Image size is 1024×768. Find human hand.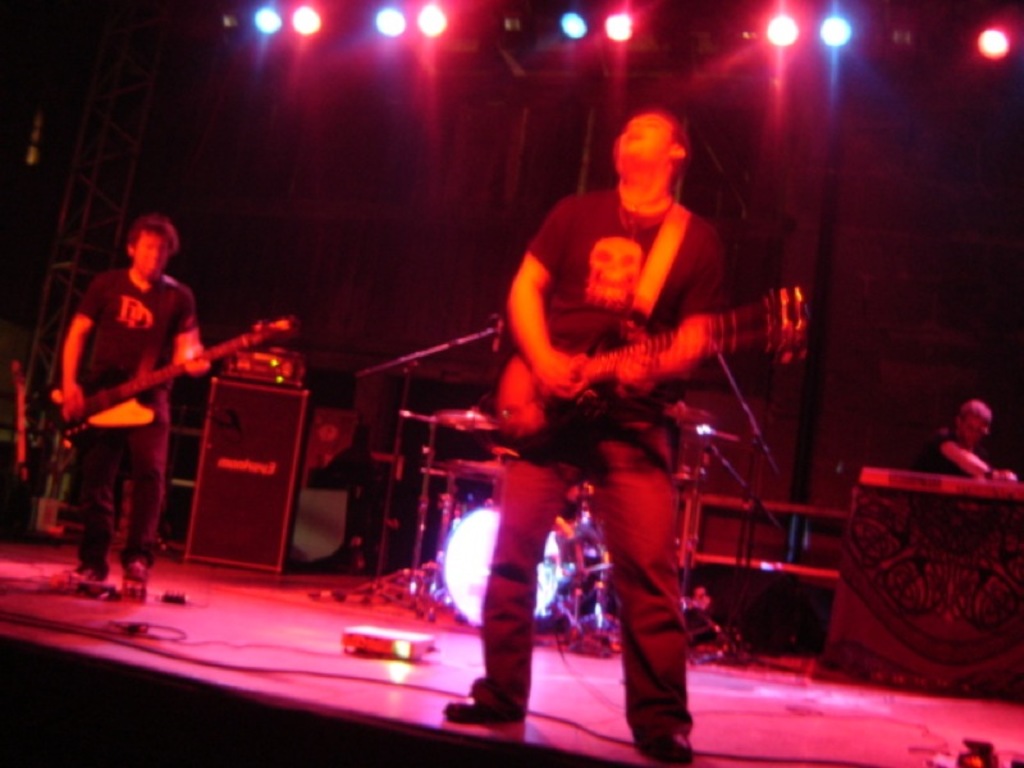
l=61, t=380, r=87, b=425.
